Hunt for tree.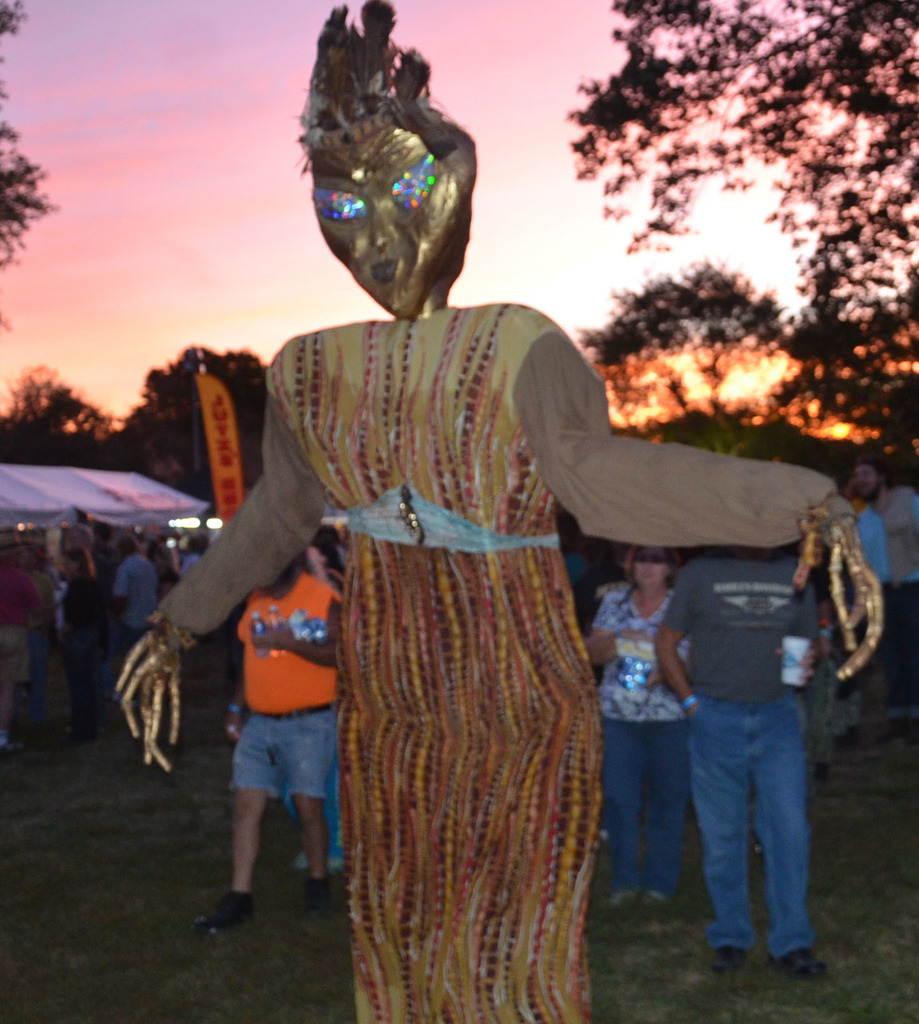
Hunted down at x1=121, y1=349, x2=282, y2=520.
